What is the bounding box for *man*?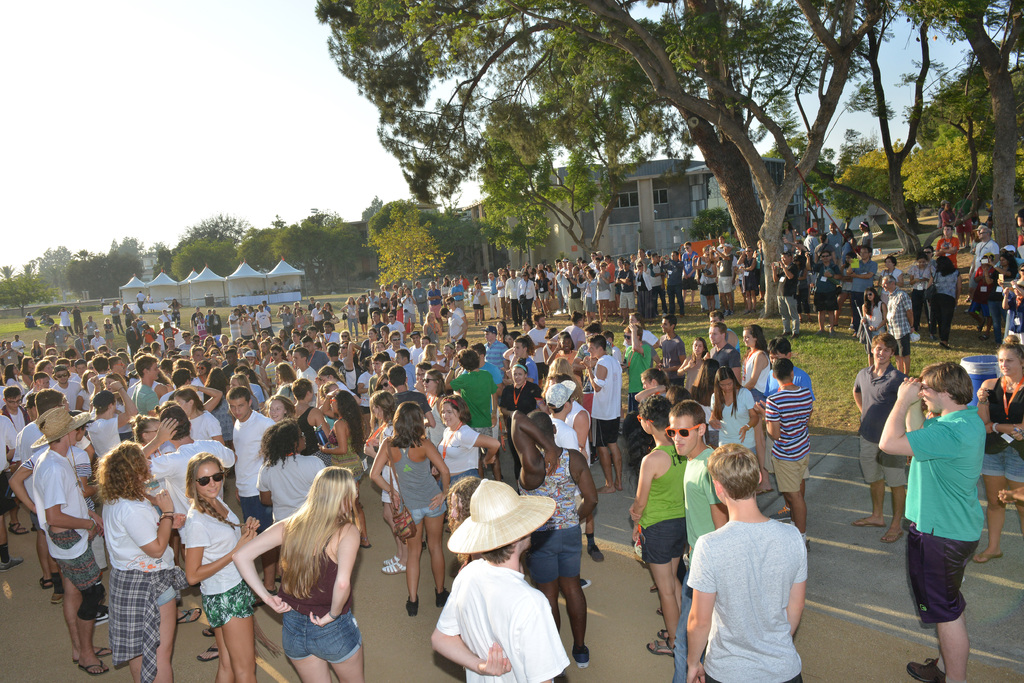
<region>284, 281, 291, 294</region>.
